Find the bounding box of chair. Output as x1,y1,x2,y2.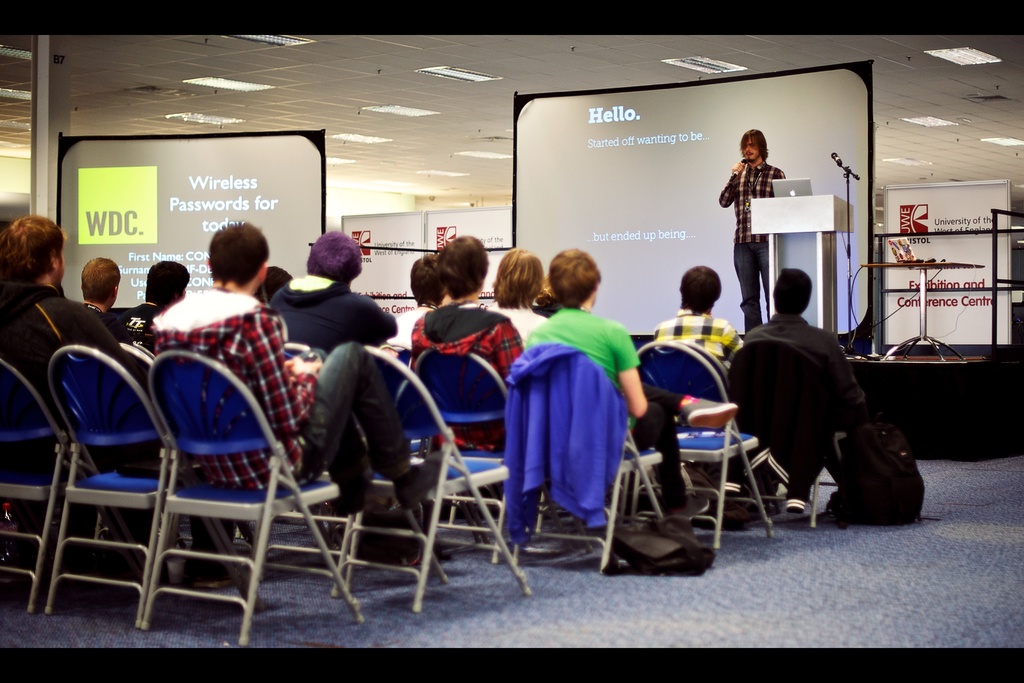
337,342,536,627.
